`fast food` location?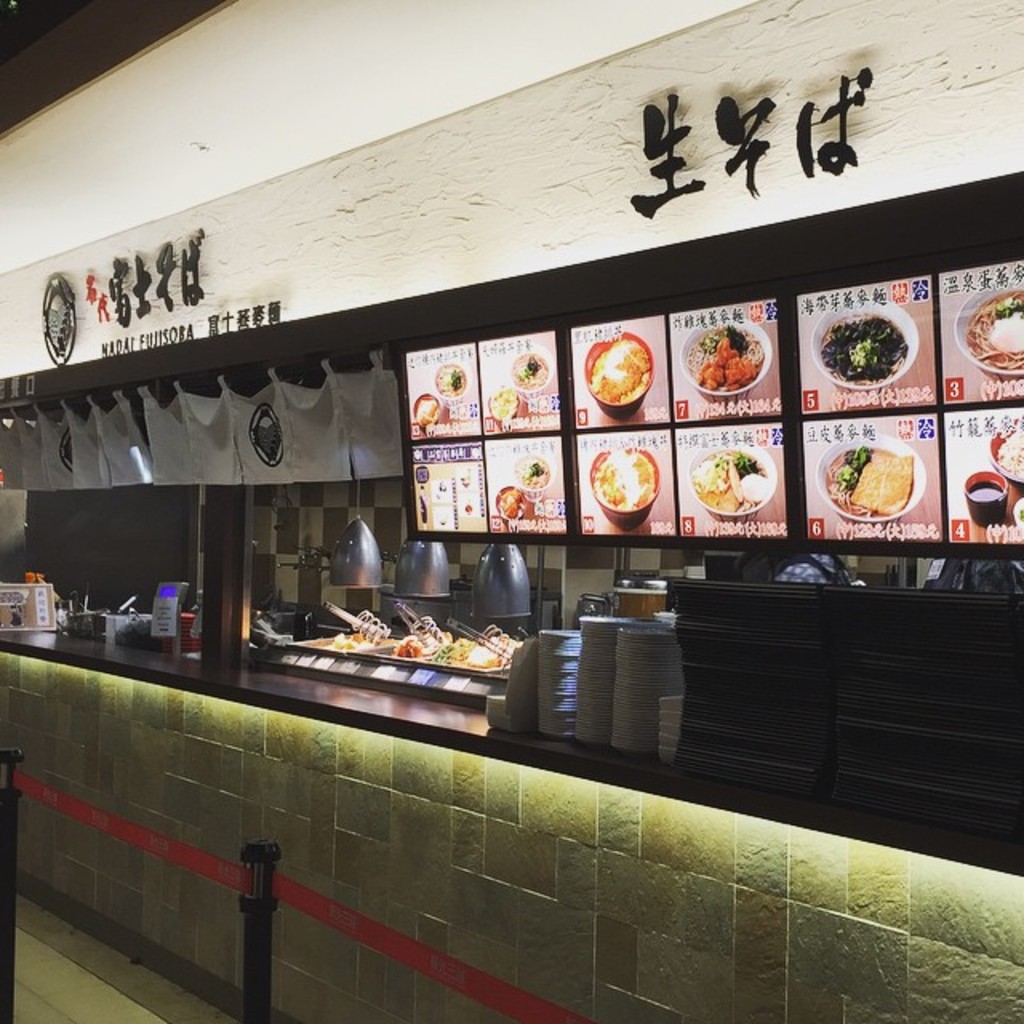
[x1=507, y1=494, x2=515, y2=510]
